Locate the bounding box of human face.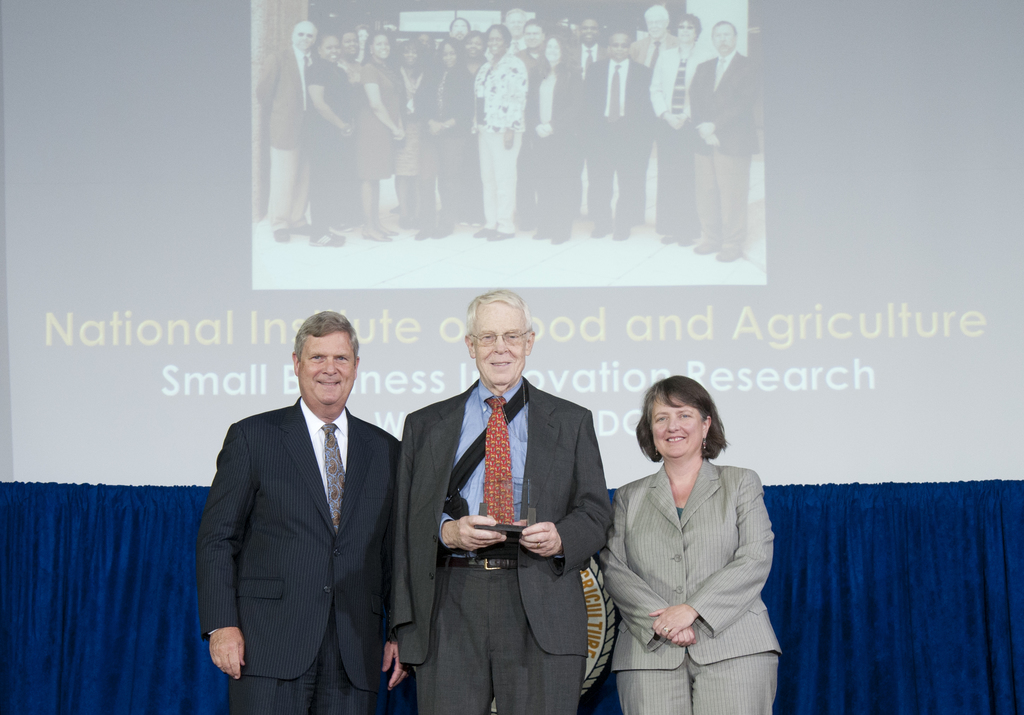
Bounding box: detection(646, 17, 666, 38).
